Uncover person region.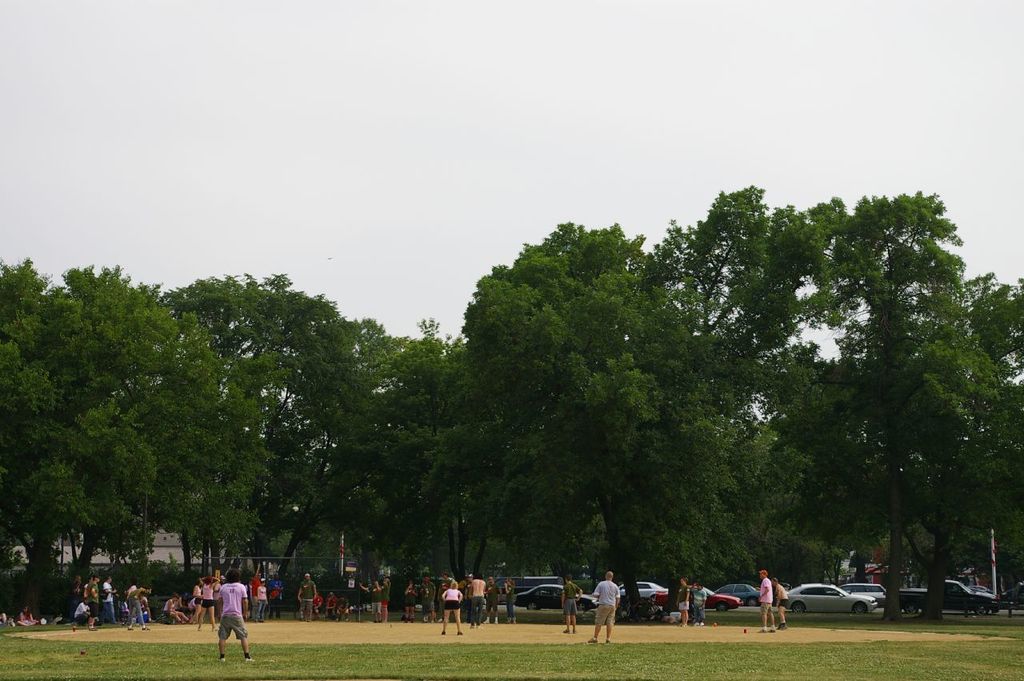
Uncovered: pyautogui.locateOnScreen(587, 567, 622, 648).
